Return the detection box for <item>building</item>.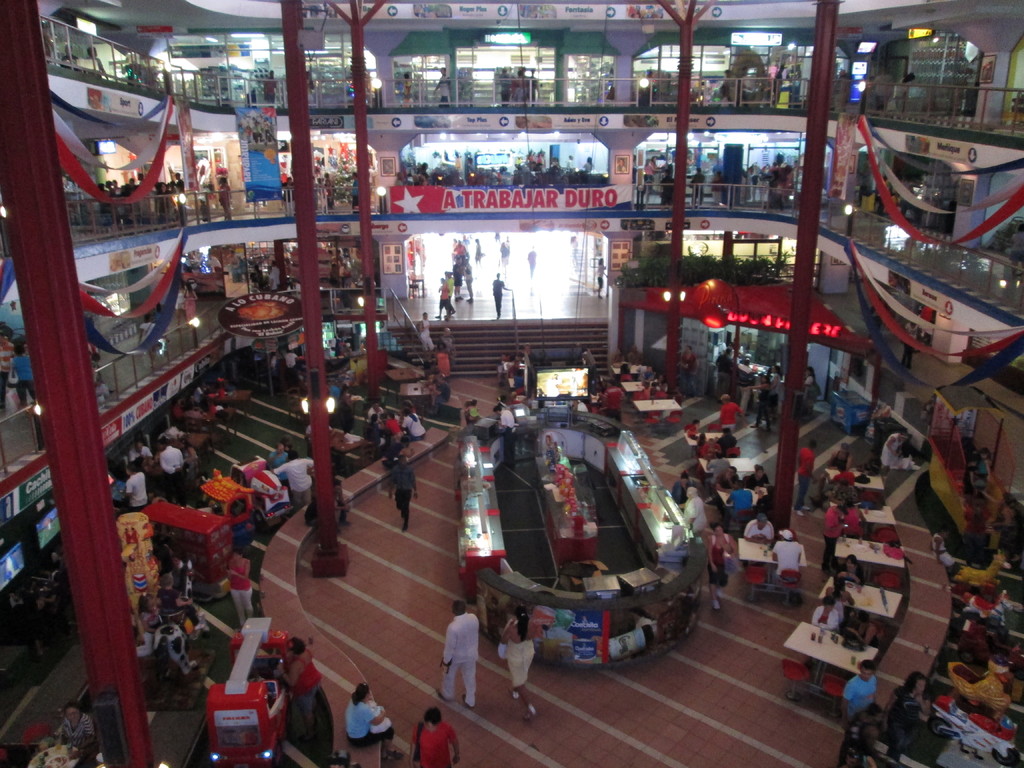
bbox=(0, 0, 1023, 767).
